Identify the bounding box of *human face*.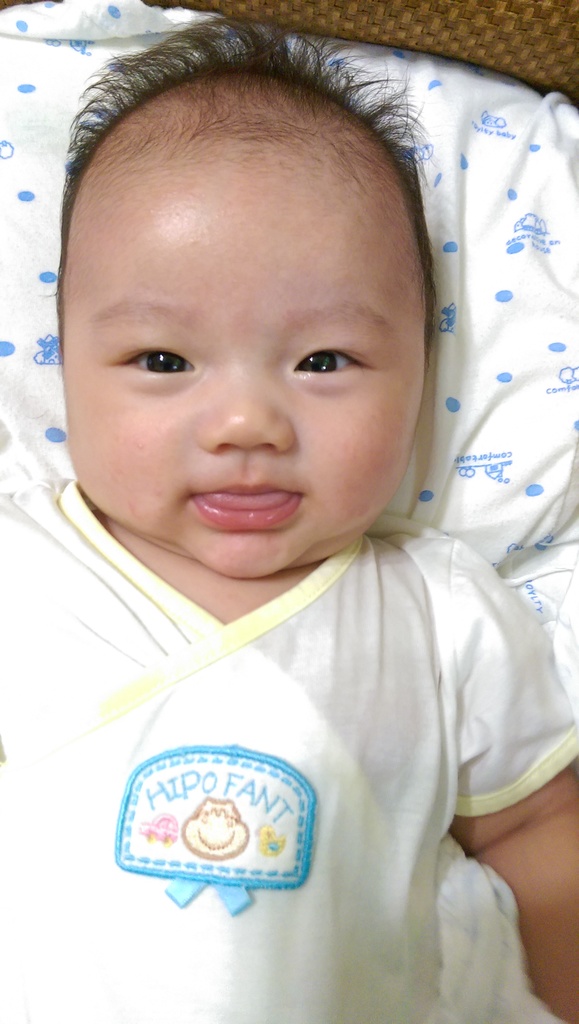
locate(60, 146, 423, 581).
